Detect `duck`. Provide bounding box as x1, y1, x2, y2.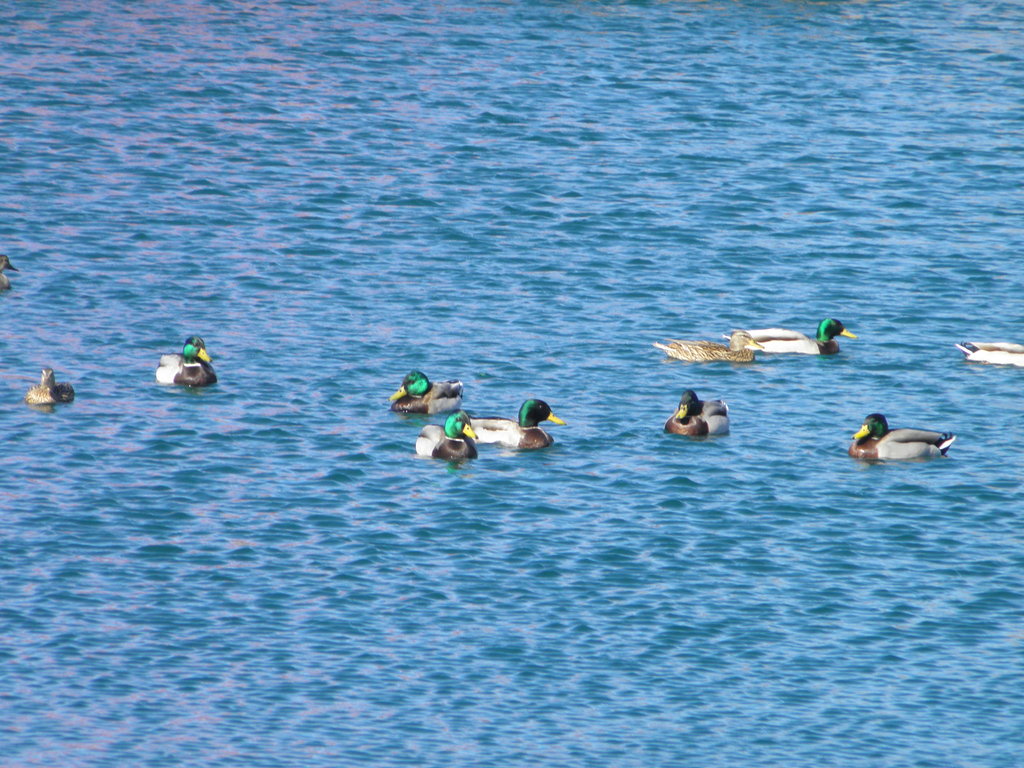
452, 400, 568, 454.
